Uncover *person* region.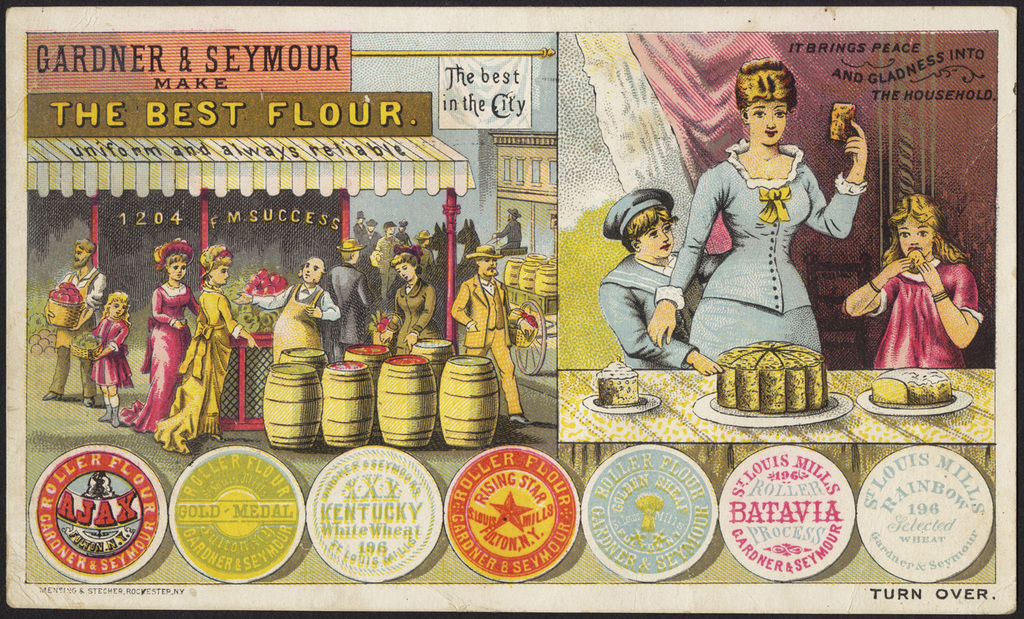
Uncovered: (left=233, top=259, right=339, bottom=369).
